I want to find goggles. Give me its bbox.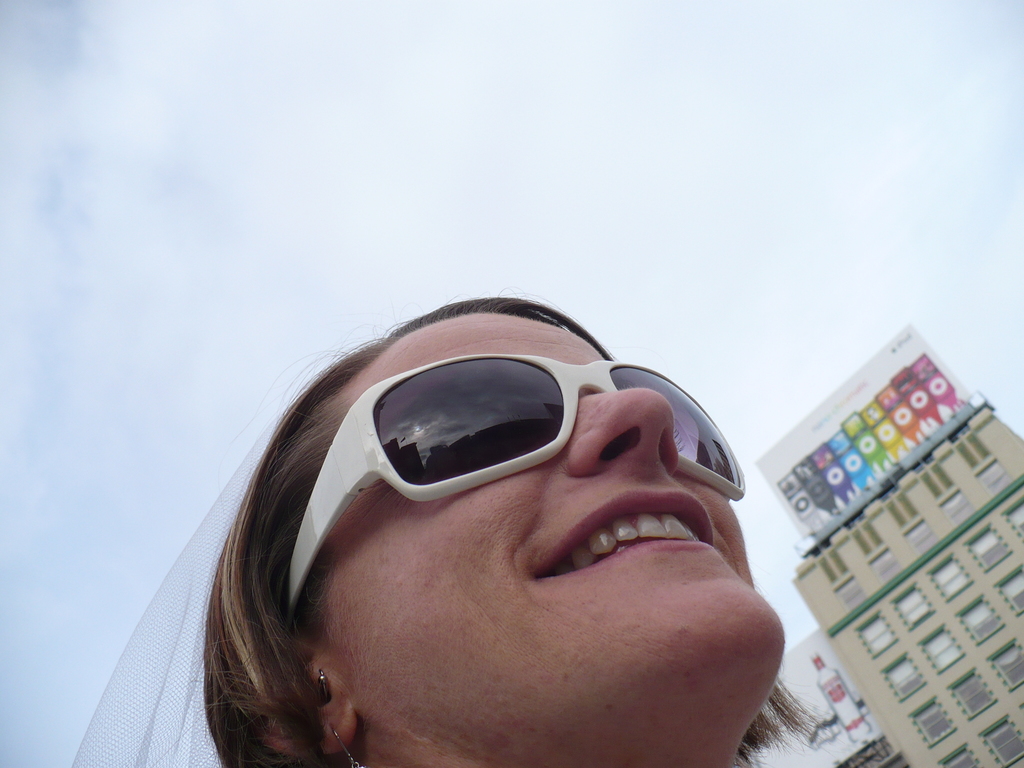
(285,350,744,635).
